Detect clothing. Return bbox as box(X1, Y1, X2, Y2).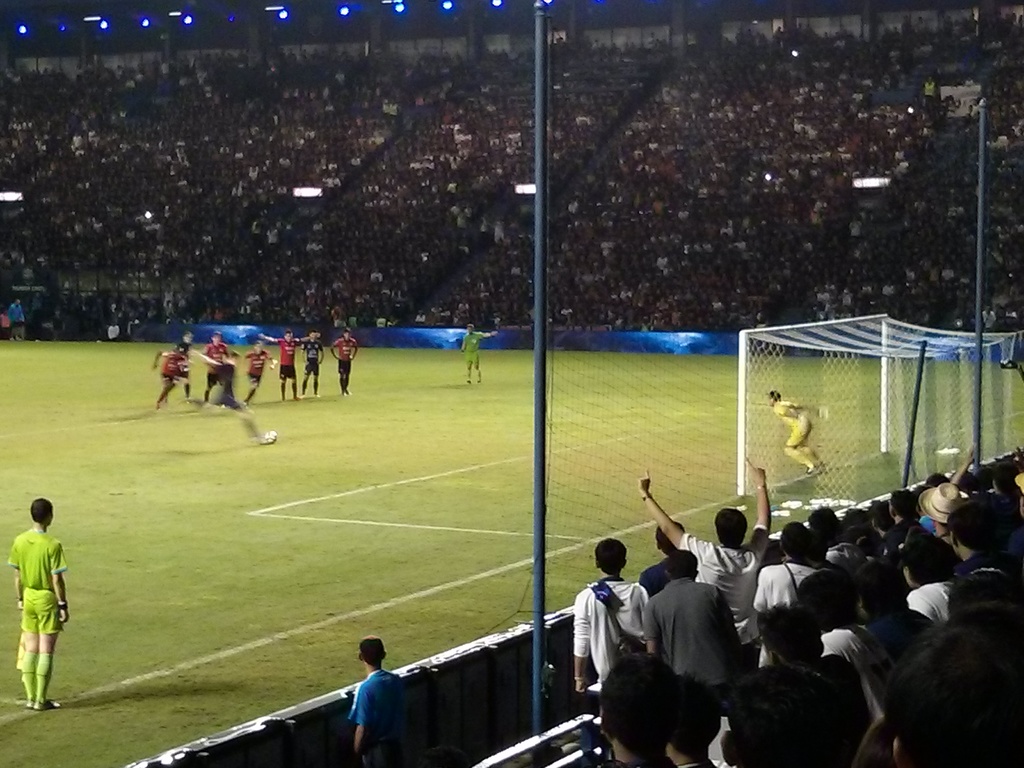
box(175, 353, 191, 383).
